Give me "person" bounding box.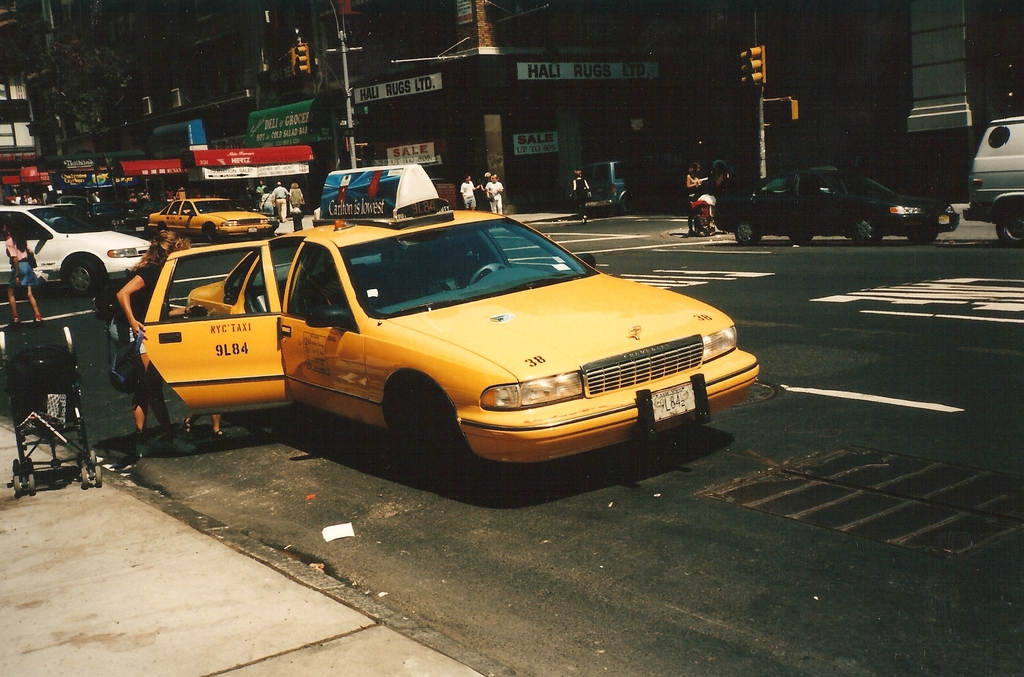
region(104, 232, 186, 452).
